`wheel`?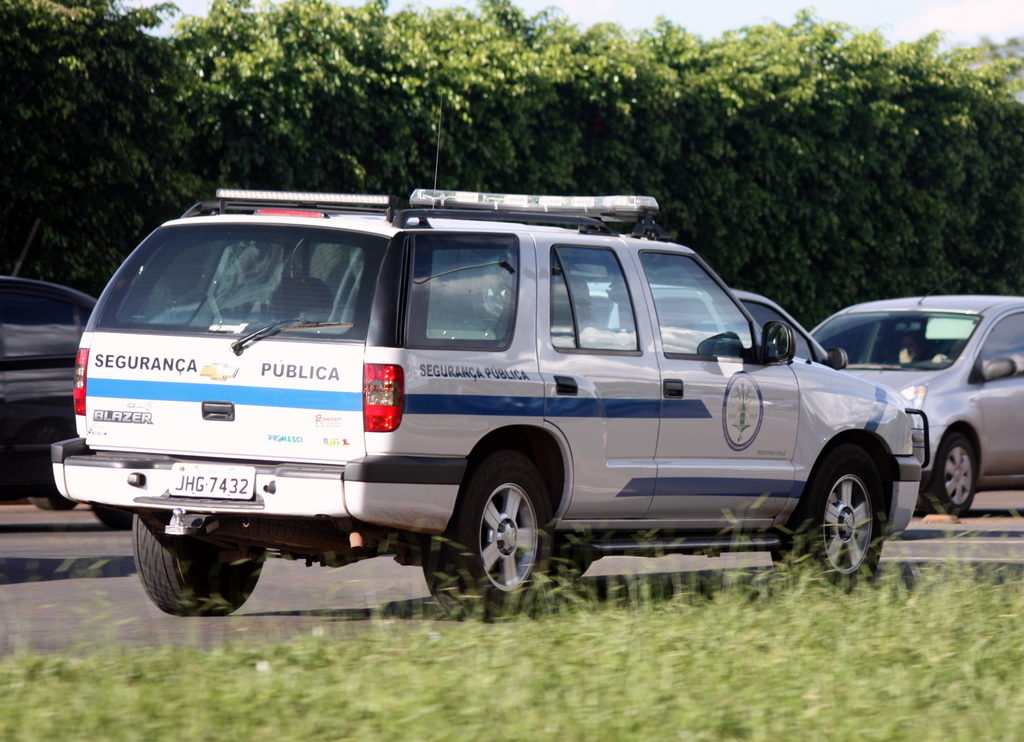
left=134, top=511, right=263, bottom=619
